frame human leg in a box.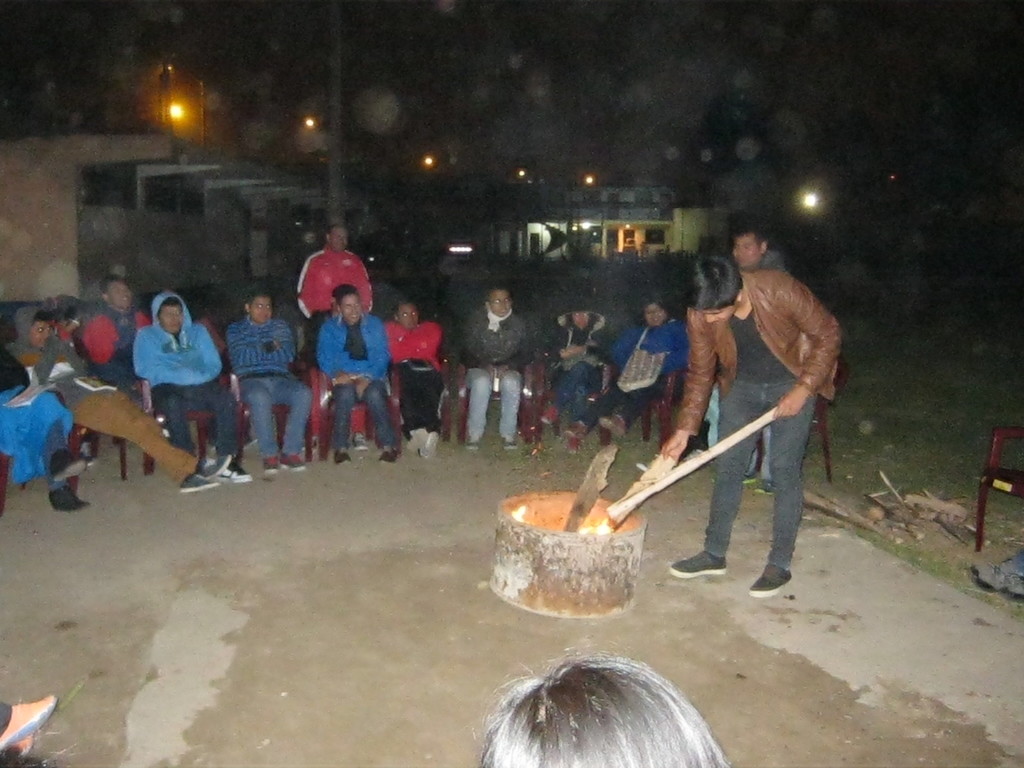
detection(188, 379, 253, 482).
